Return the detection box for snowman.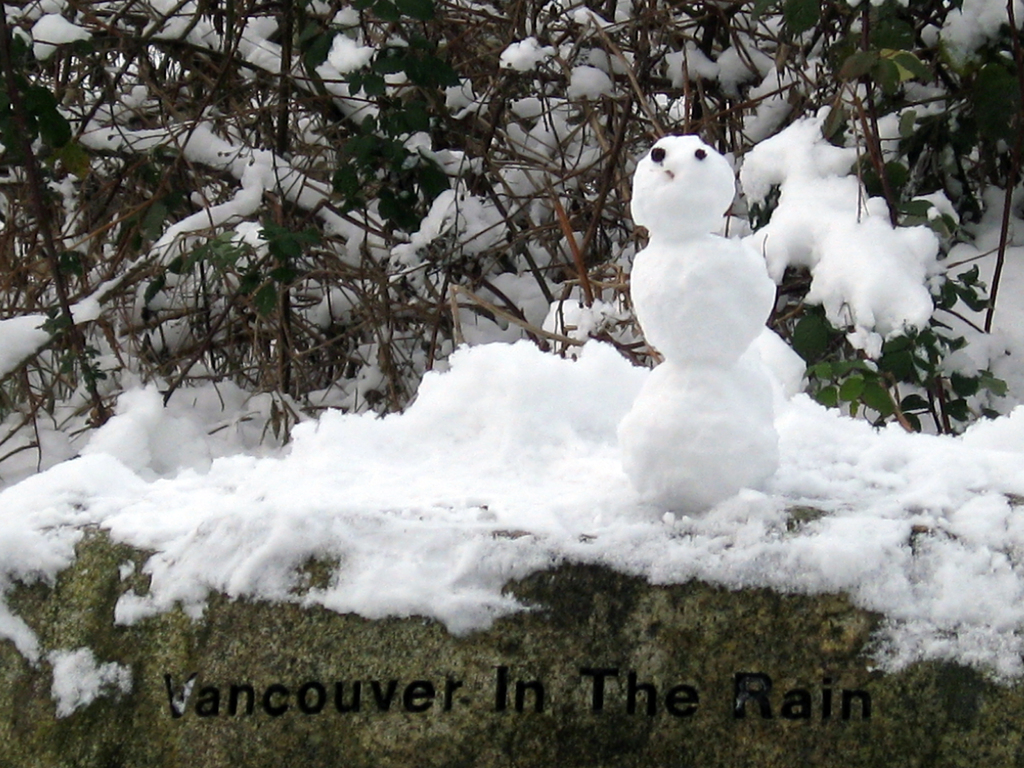
<box>612,134,779,512</box>.
